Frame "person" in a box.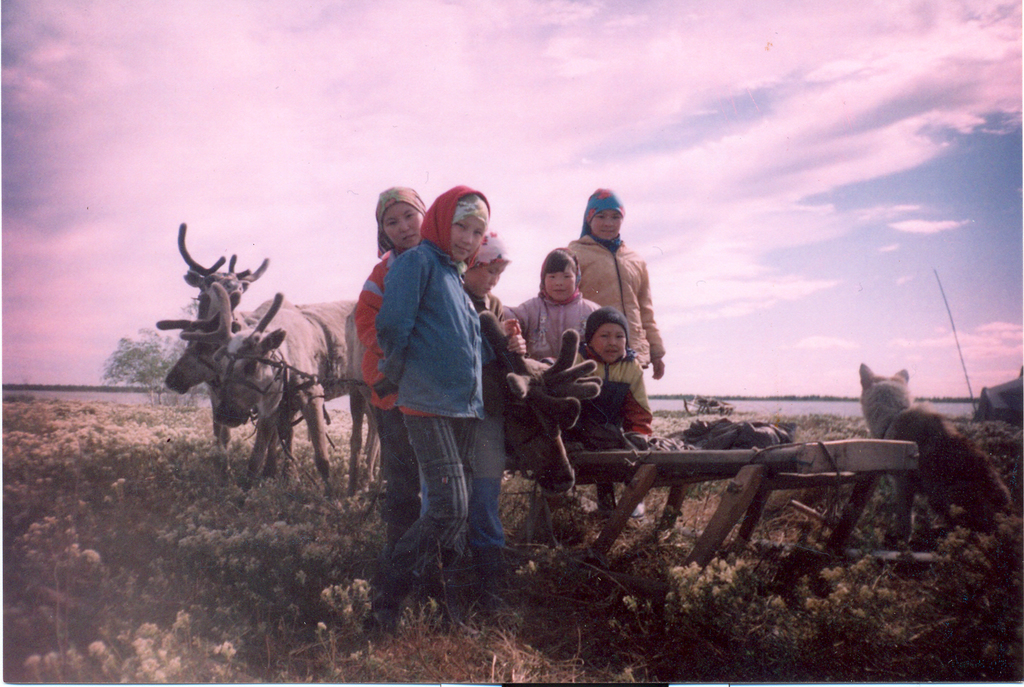
BBox(362, 179, 495, 619).
